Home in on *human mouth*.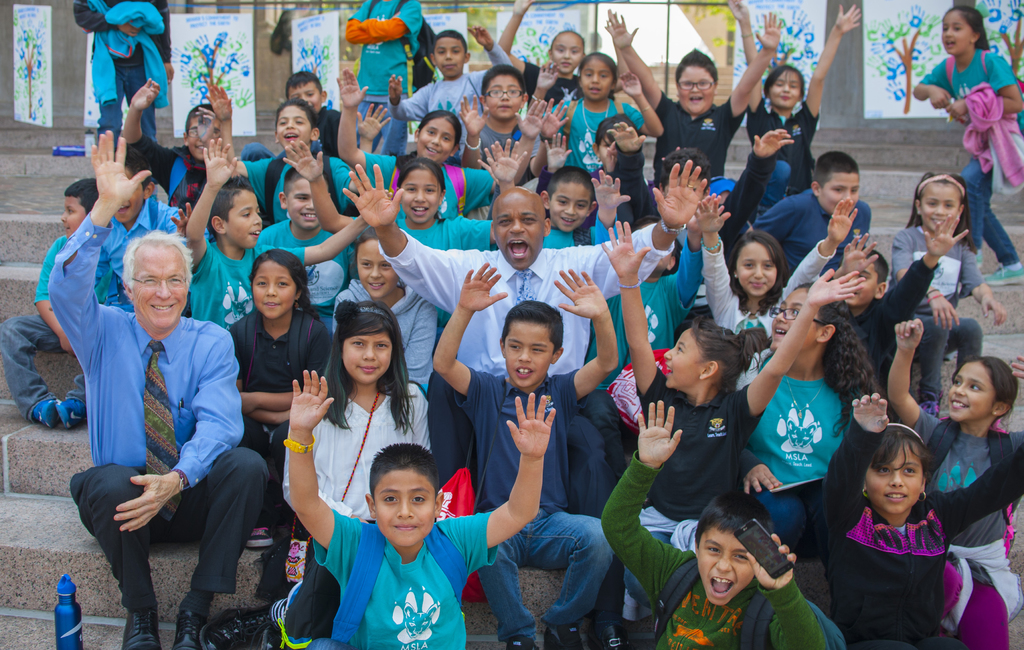
Homed in at 390,524,420,532.
